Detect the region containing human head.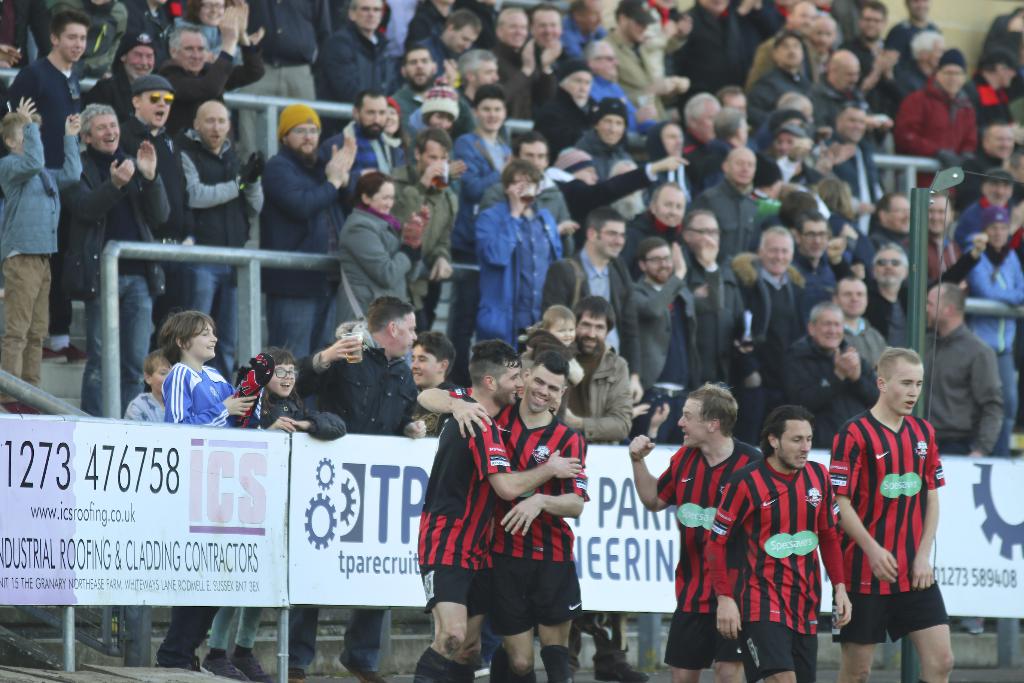
[445,12,478,54].
